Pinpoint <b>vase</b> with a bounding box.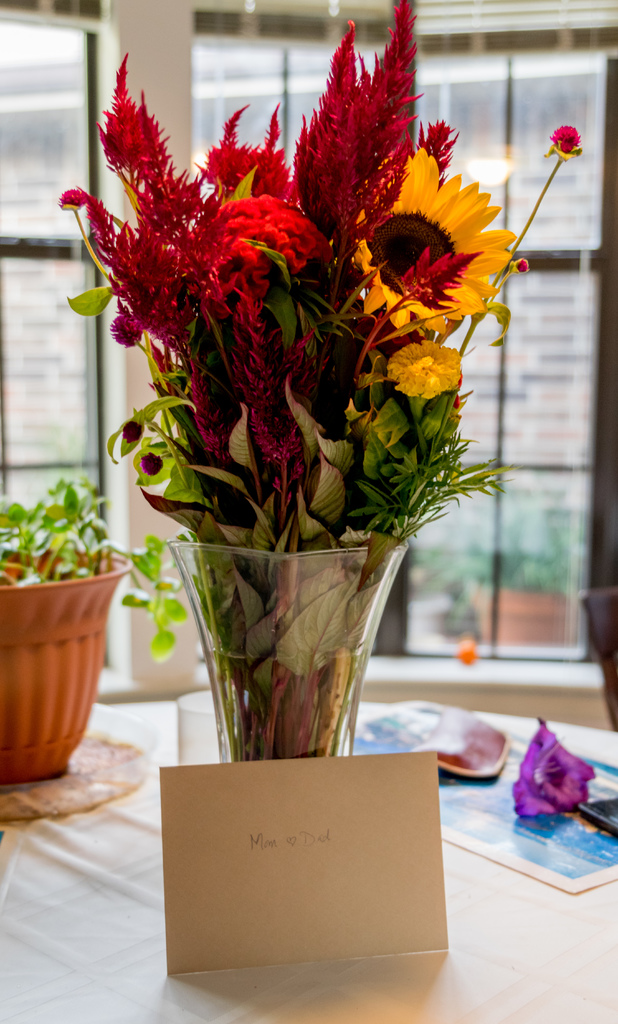
Rect(165, 525, 410, 764).
